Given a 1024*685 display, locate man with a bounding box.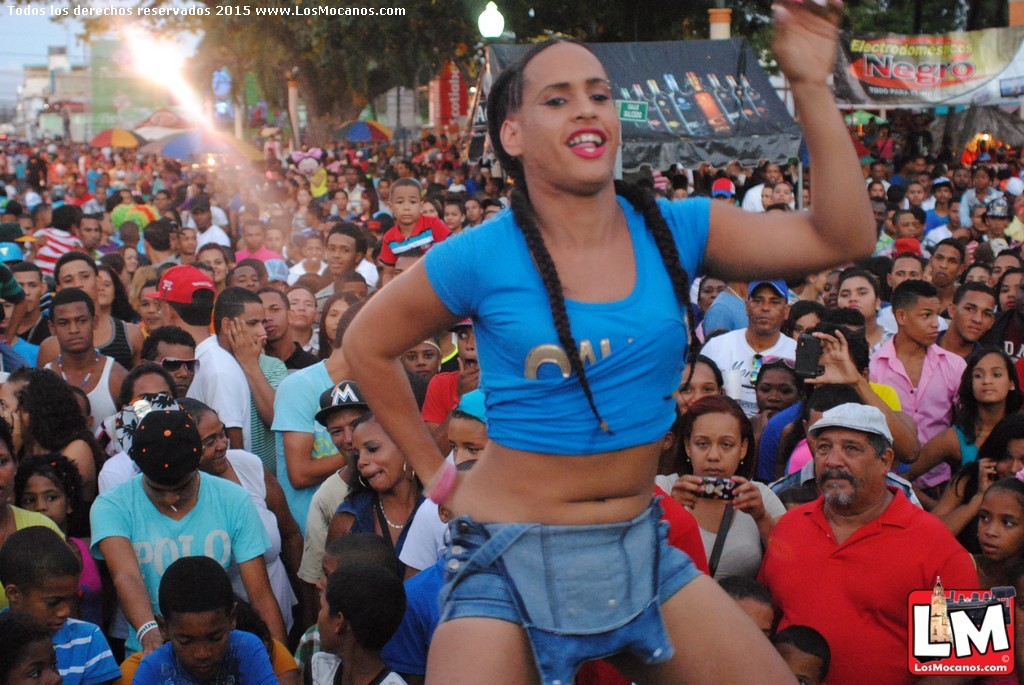
Located: box(699, 277, 801, 416).
